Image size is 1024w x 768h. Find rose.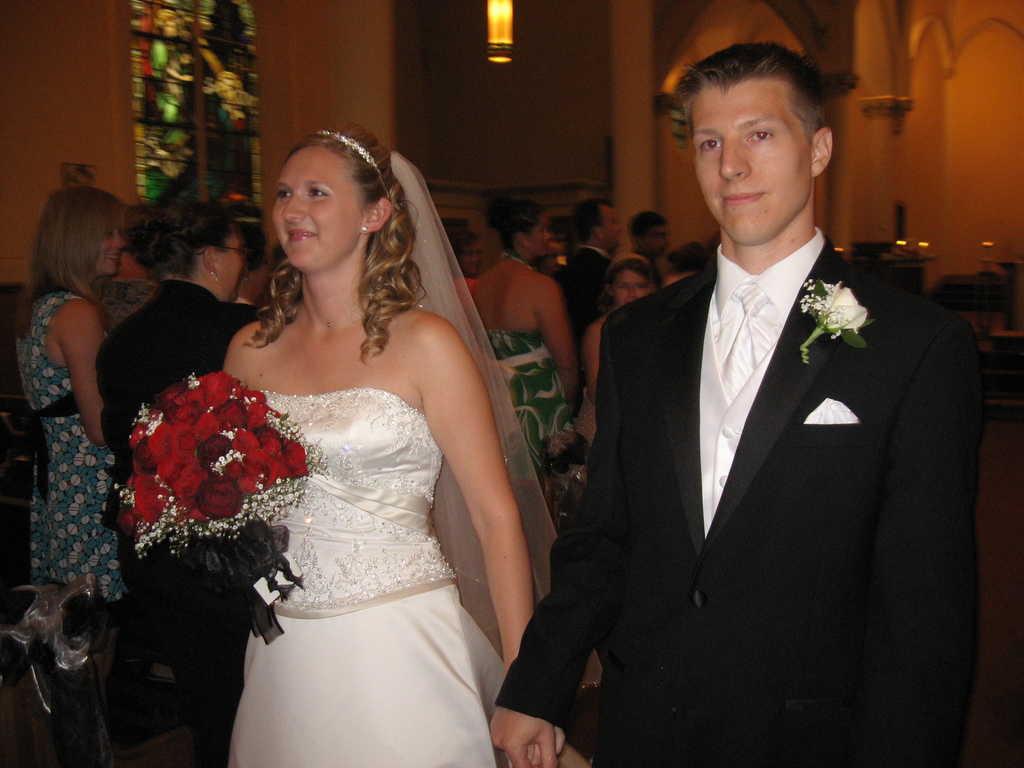
Rect(817, 280, 865, 331).
